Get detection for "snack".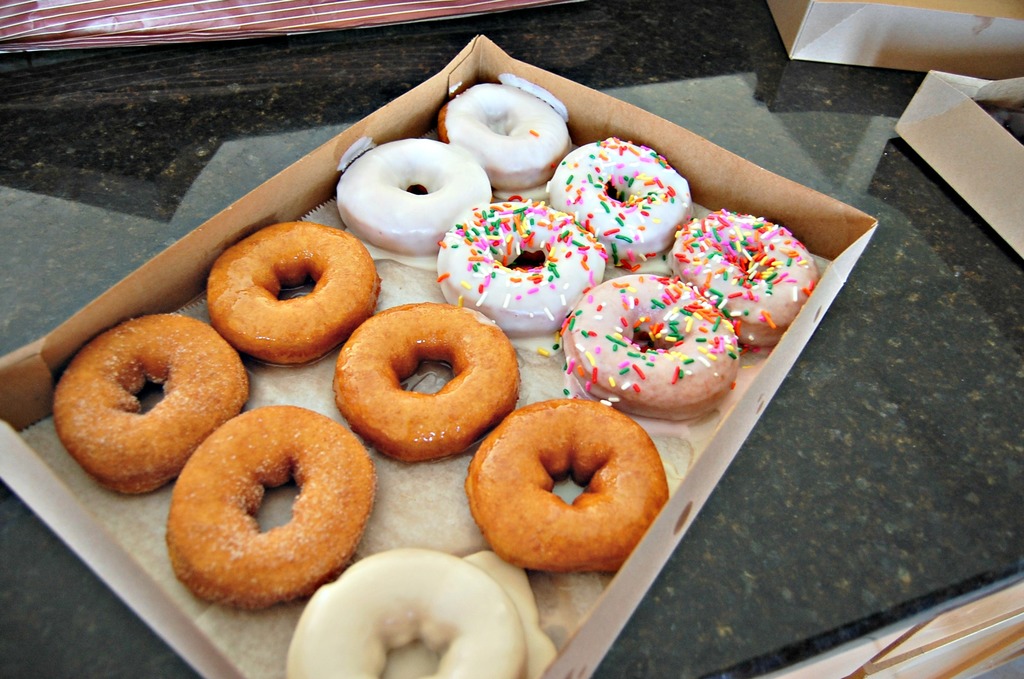
Detection: (60, 320, 252, 496).
